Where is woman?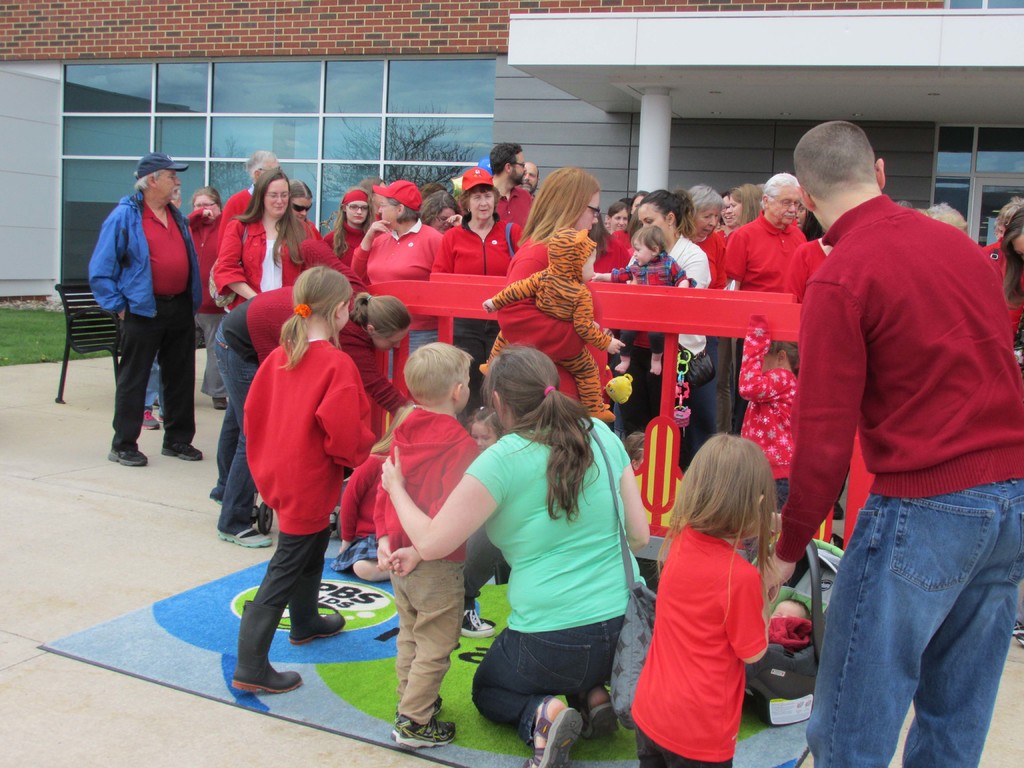
crop(682, 182, 729, 477).
